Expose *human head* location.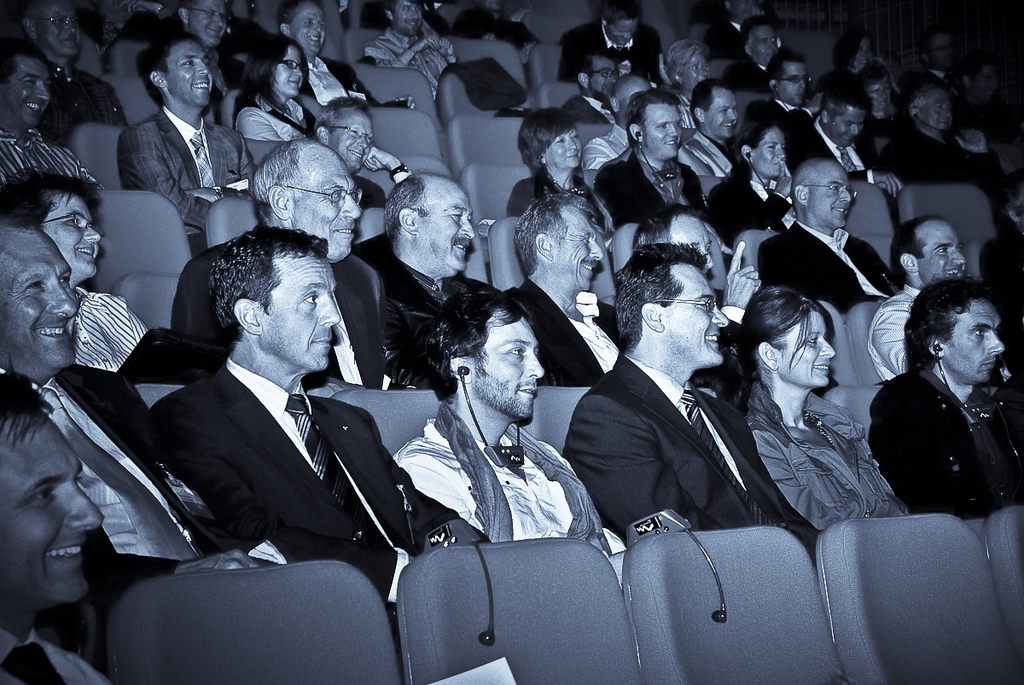
Exposed at <bbox>174, 229, 343, 376</bbox>.
